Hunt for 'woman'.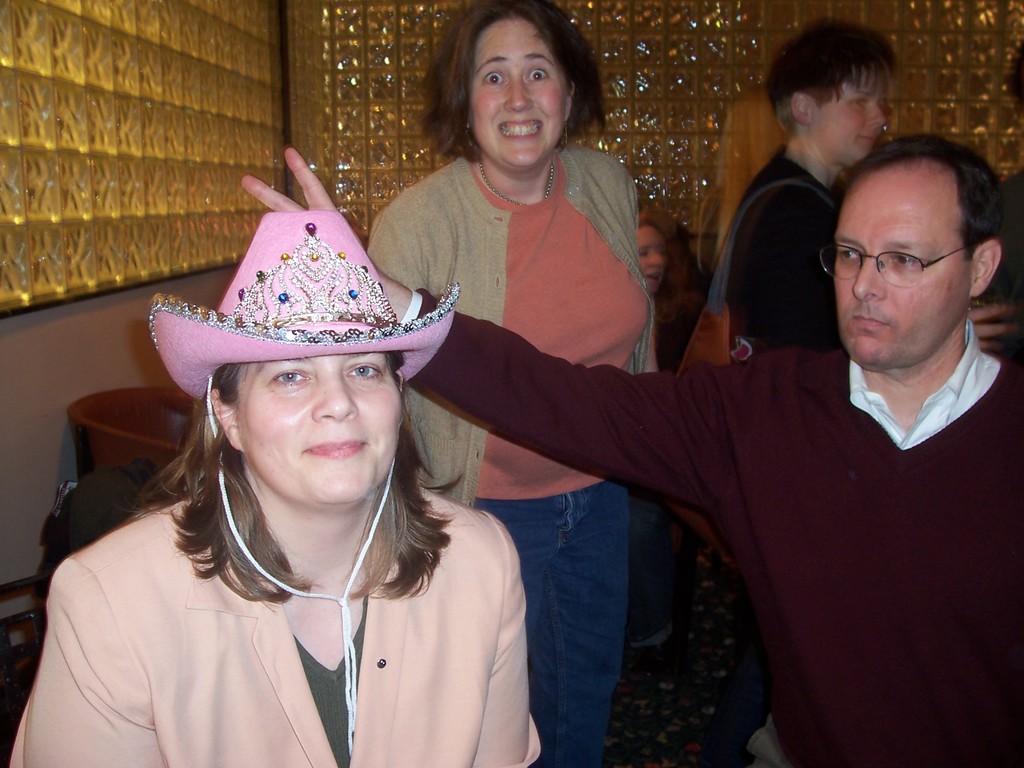
Hunted down at [361, 0, 659, 767].
